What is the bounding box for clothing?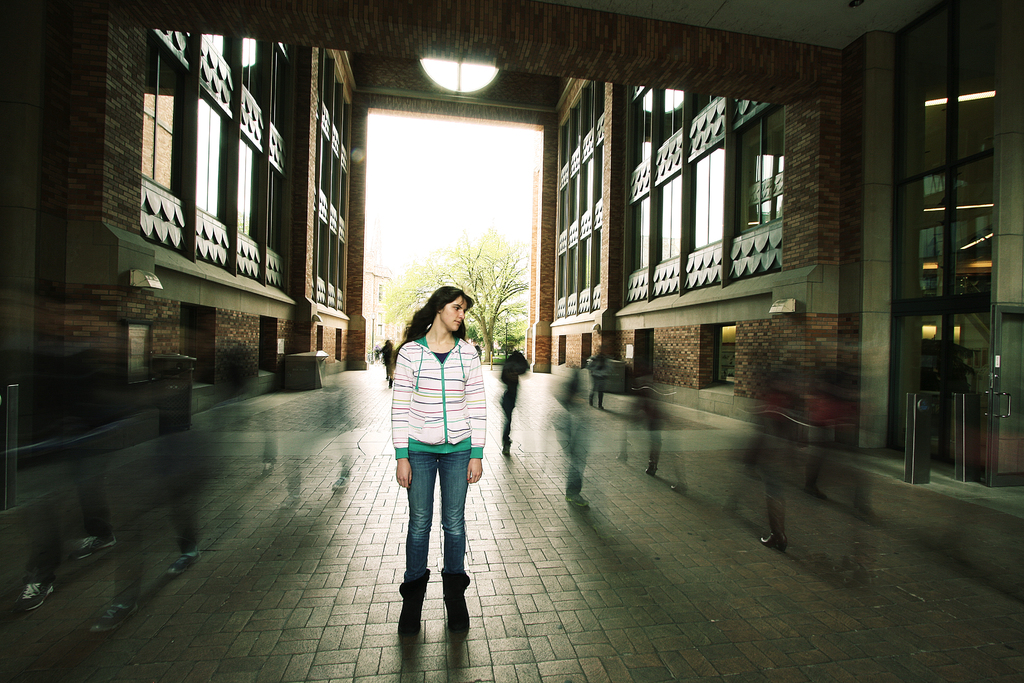
{"x1": 392, "y1": 311, "x2": 483, "y2": 618}.
